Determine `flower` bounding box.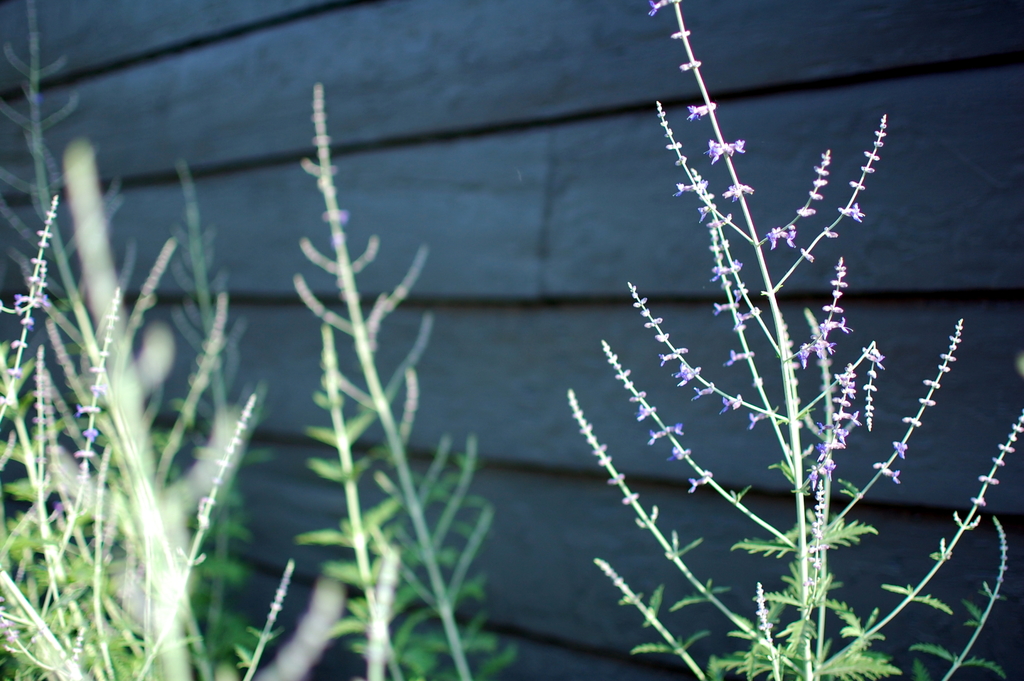
Determined: (723, 182, 741, 200).
